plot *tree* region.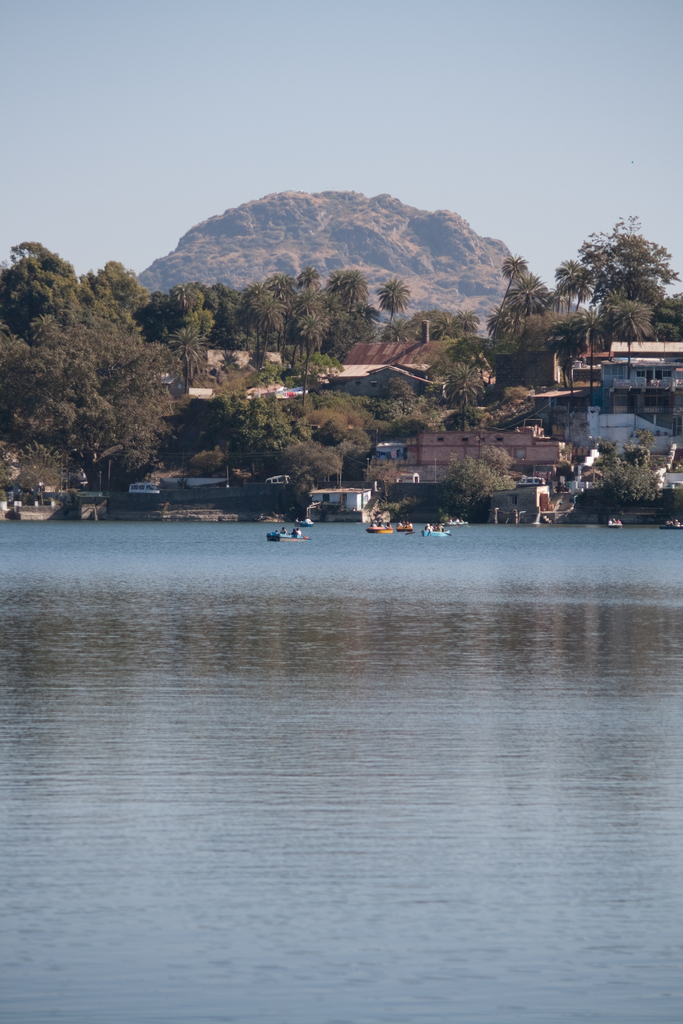
Plotted at l=507, t=257, r=557, b=344.
